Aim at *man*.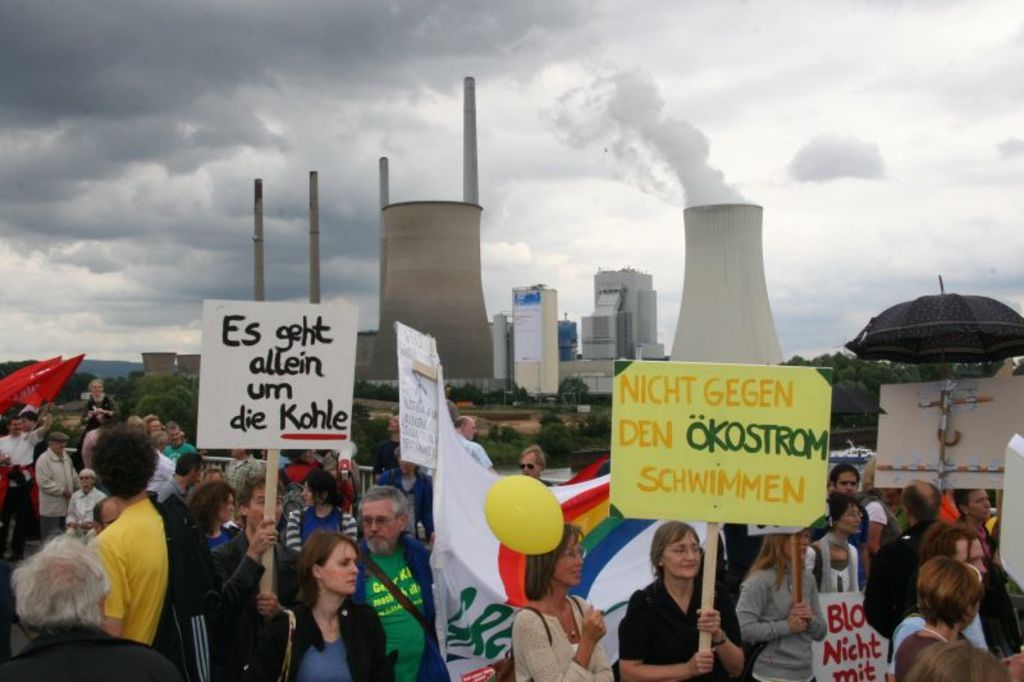
Aimed at 346 482 456 681.
